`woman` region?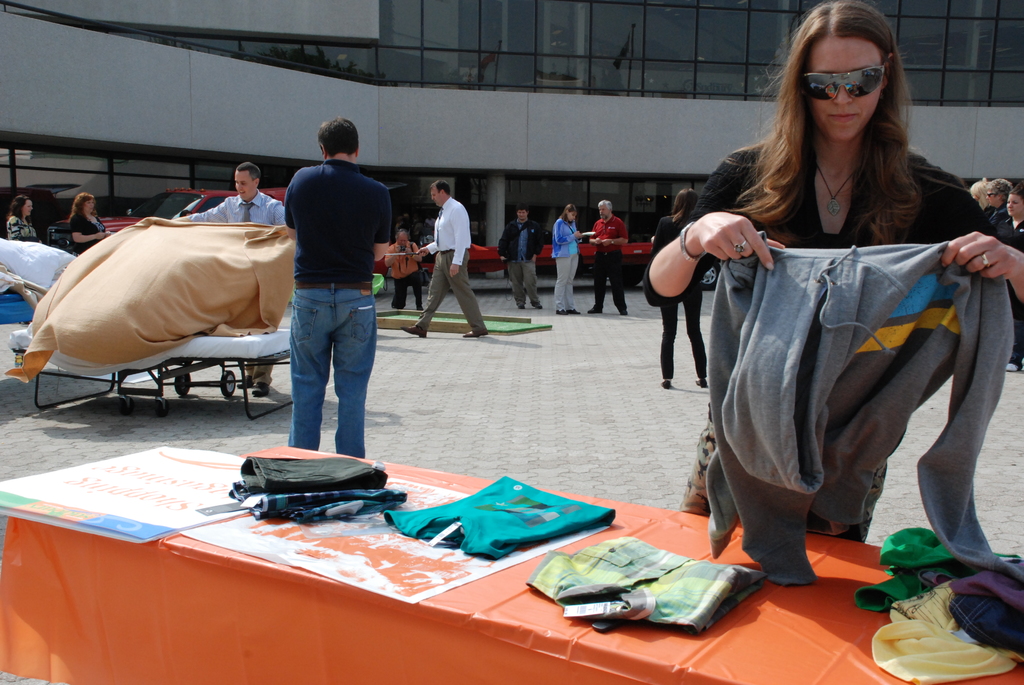
[554, 203, 582, 319]
